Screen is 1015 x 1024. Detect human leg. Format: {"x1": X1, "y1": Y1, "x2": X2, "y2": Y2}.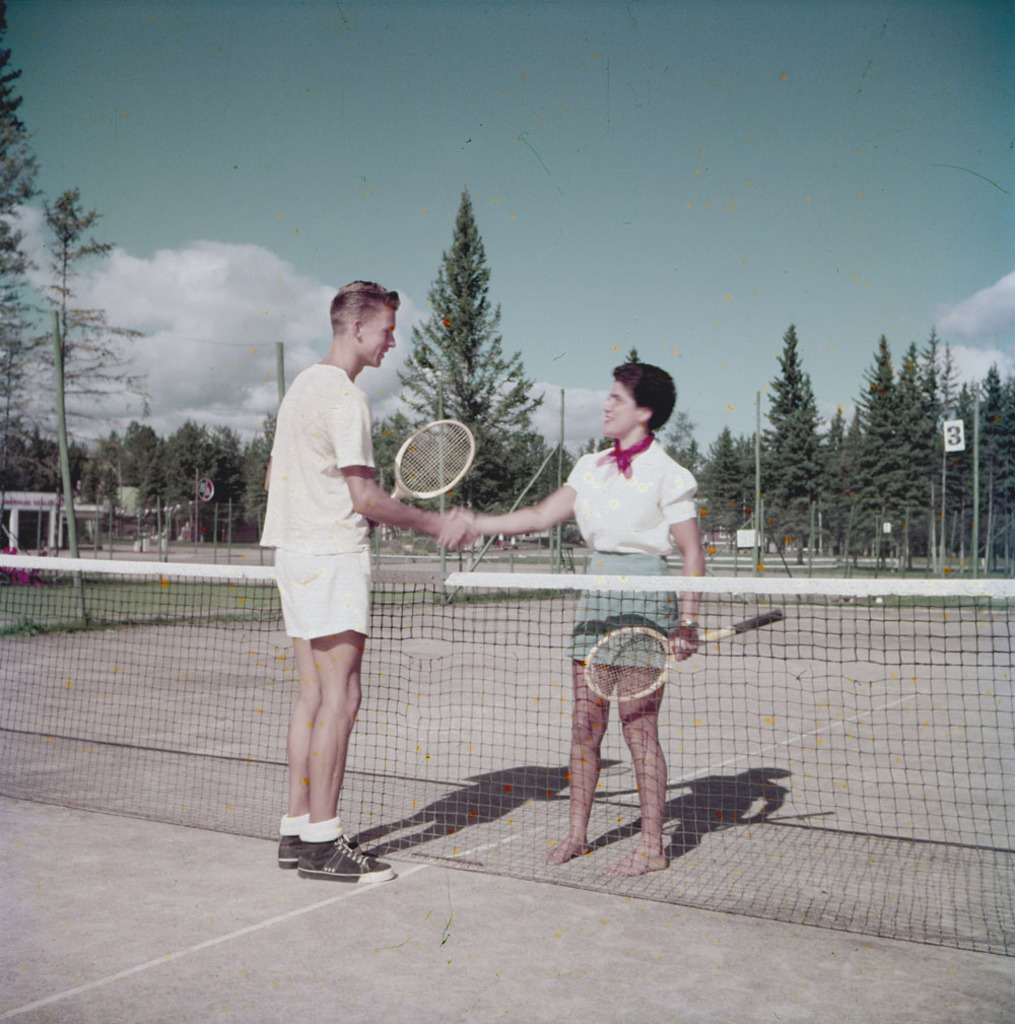
{"x1": 282, "y1": 641, "x2": 323, "y2": 860}.
